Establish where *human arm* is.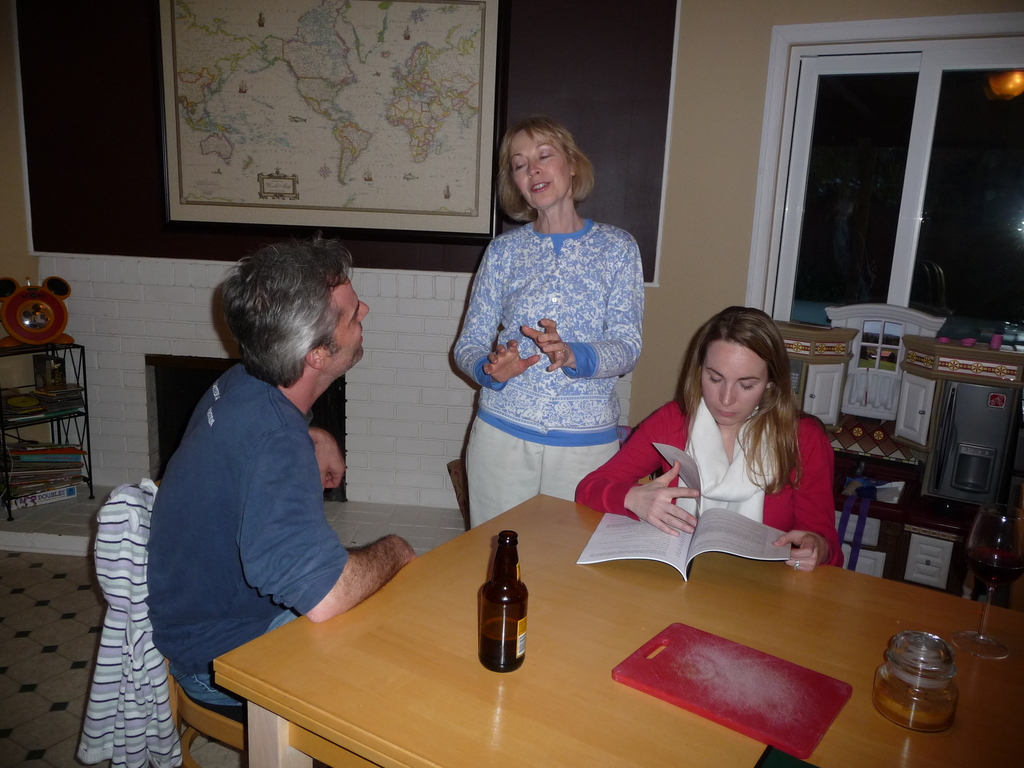
Established at (left=310, top=428, right=345, bottom=490).
